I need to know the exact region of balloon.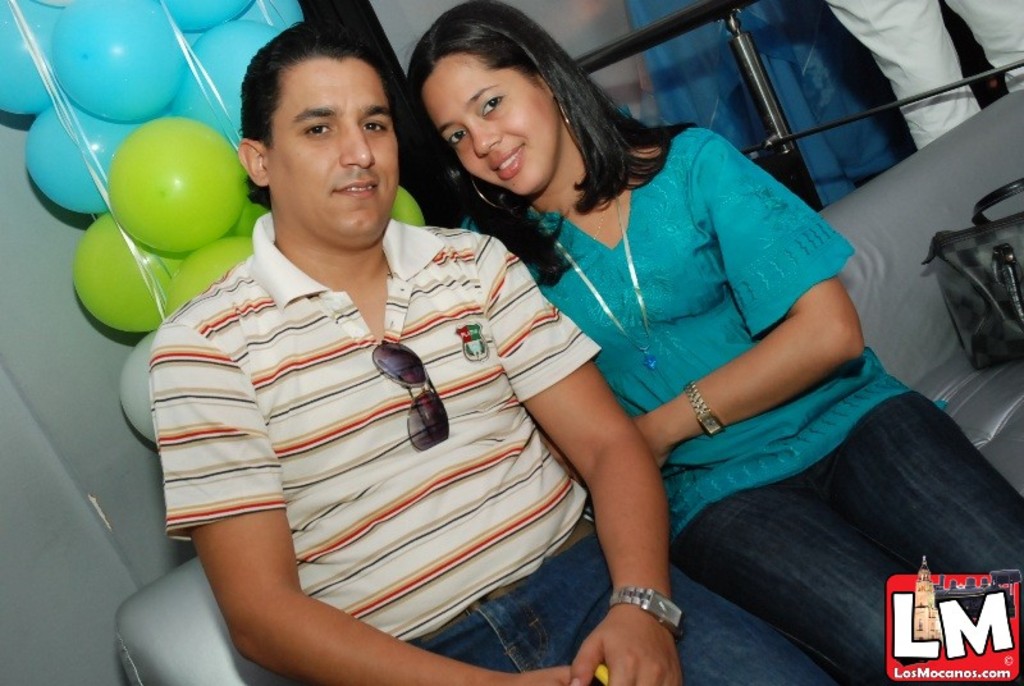
Region: region(46, 0, 182, 122).
